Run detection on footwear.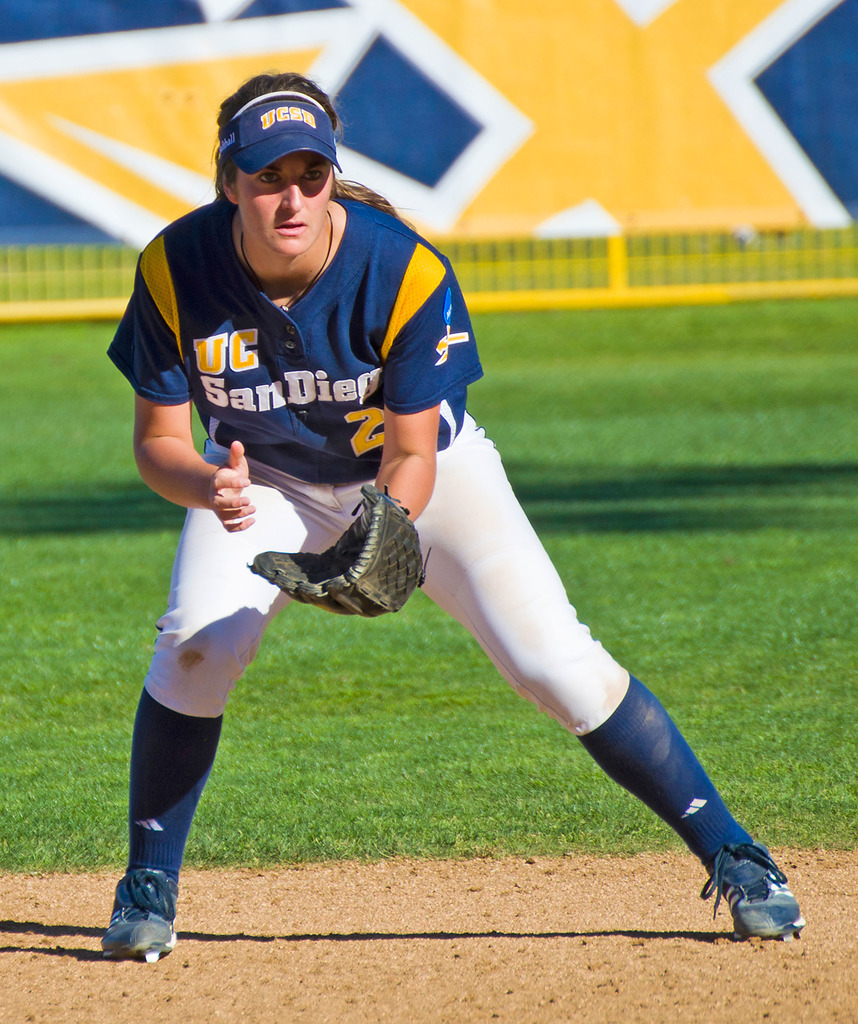
Result: {"left": 697, "top": 843, "right": 804, "bottom": 935}.
